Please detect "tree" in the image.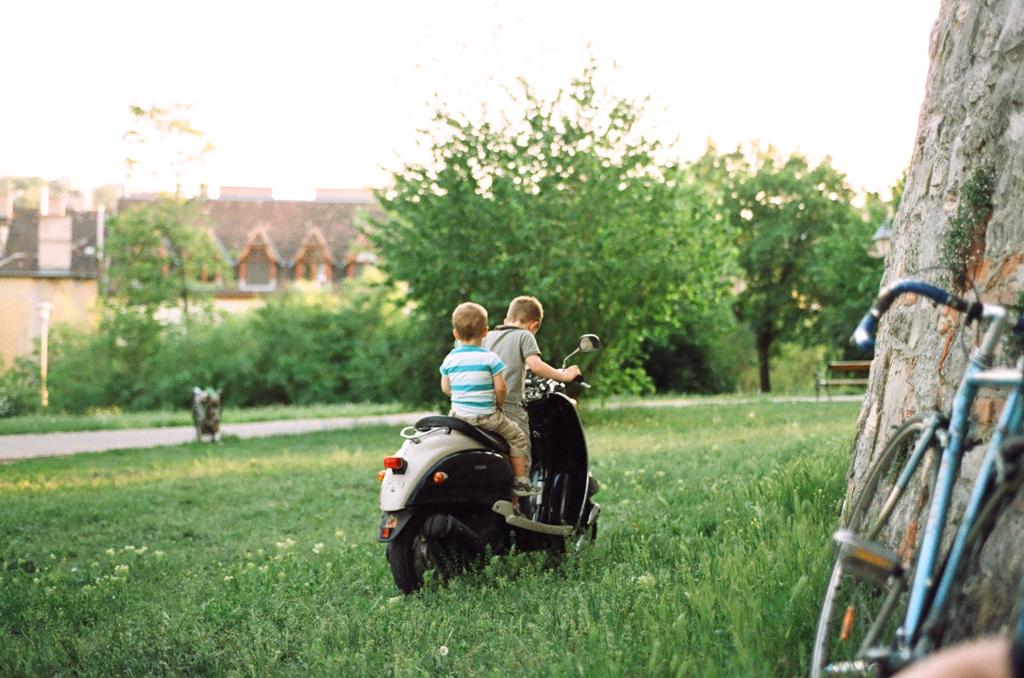
l=356, t=33, r=743, b=400.
